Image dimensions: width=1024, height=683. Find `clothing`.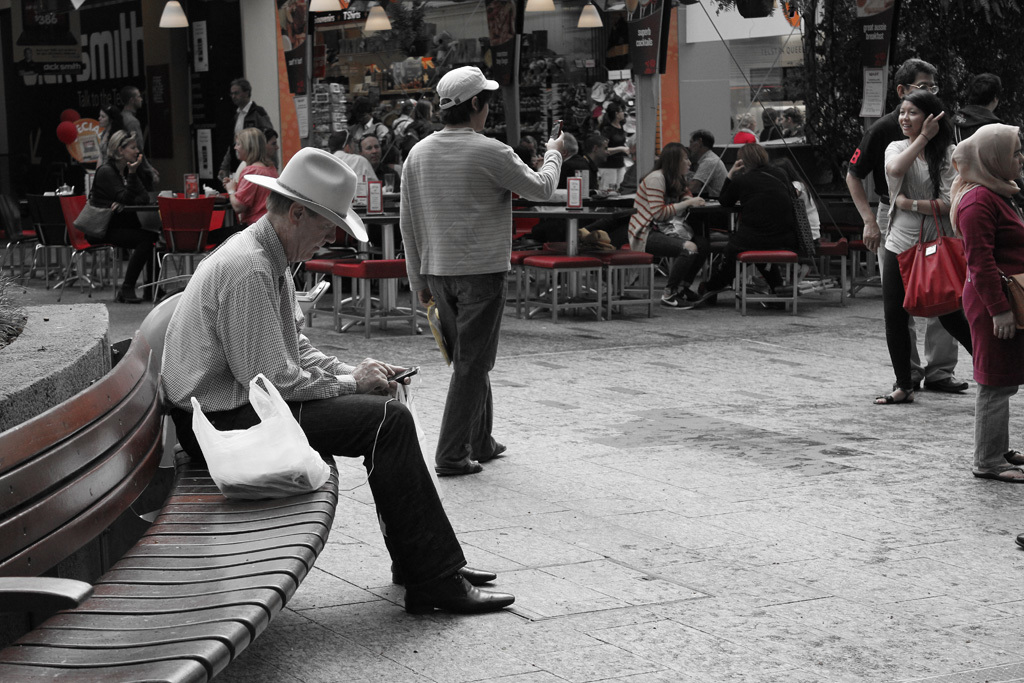
select_region(699, 165, 799, 297).
